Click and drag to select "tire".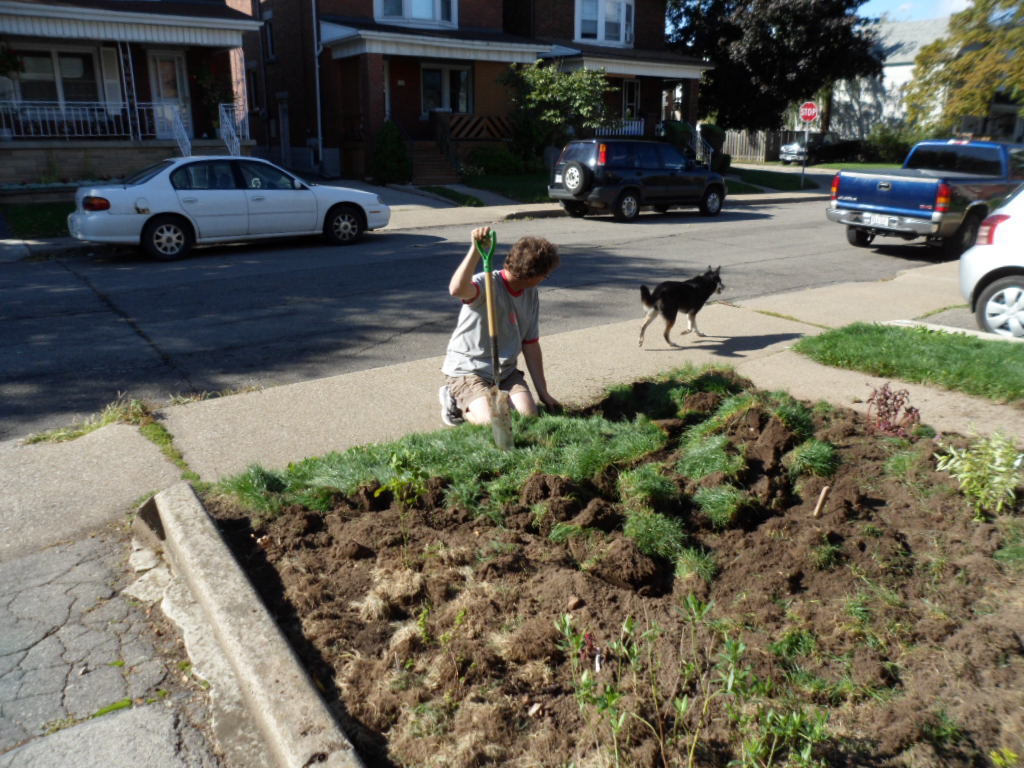
Selection: locate(560, 159, 588, 201).
